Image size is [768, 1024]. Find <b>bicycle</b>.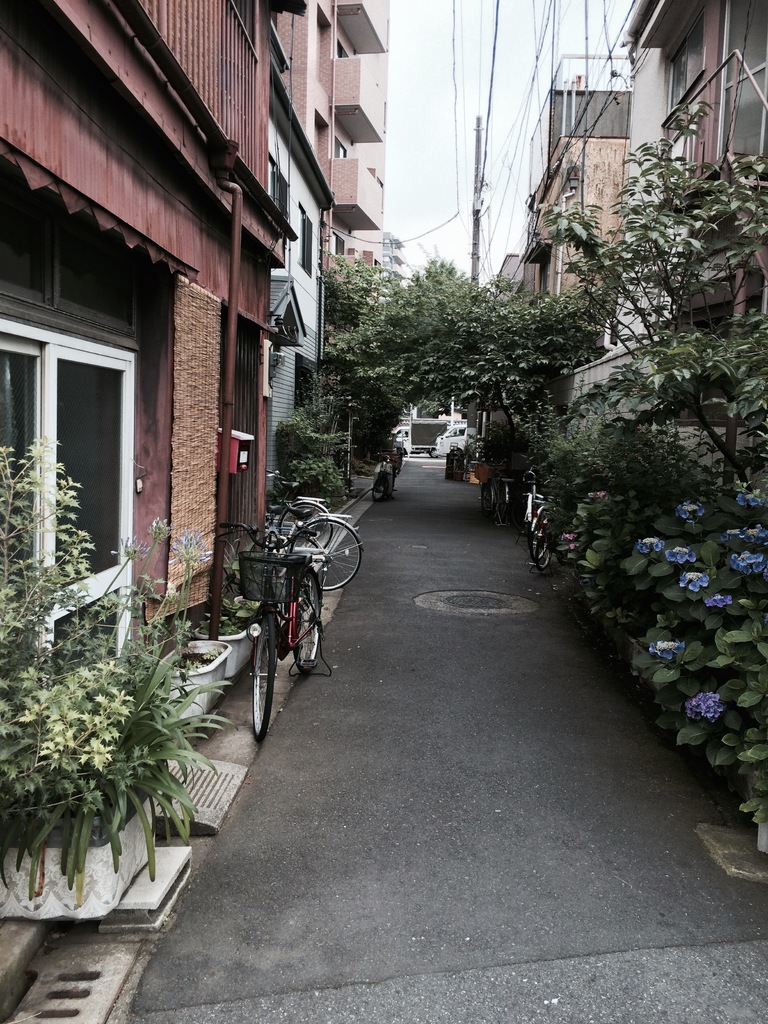
BBox(221, 498, 370, 589).
